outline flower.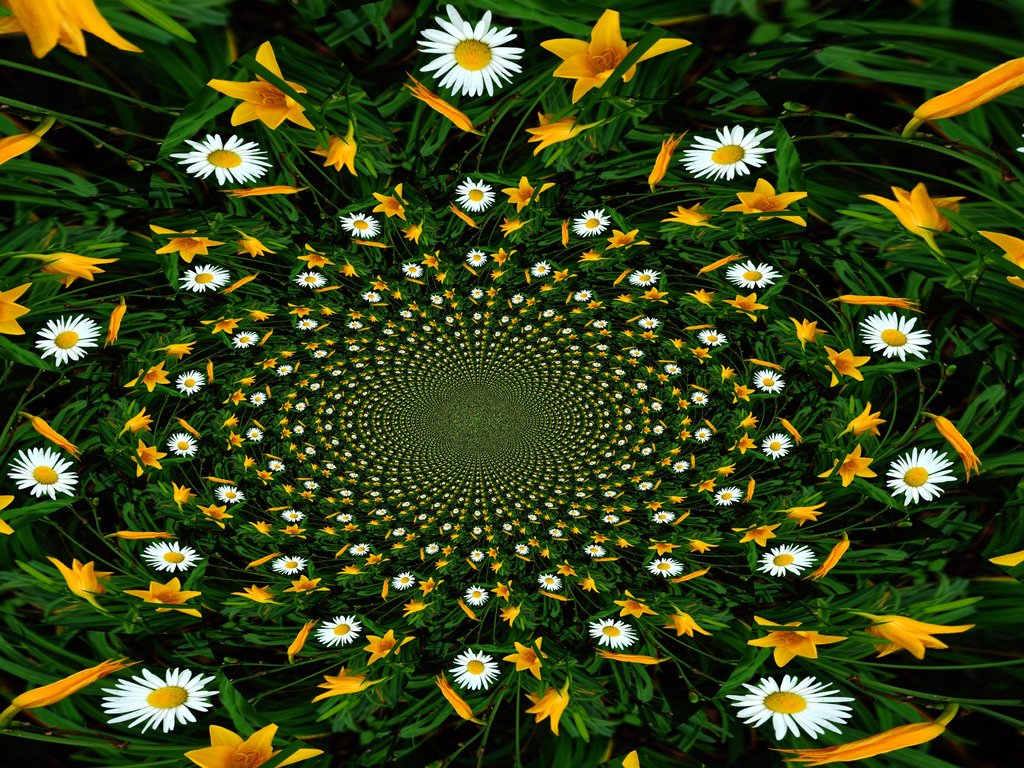
Outline: 0/281/32/335.
